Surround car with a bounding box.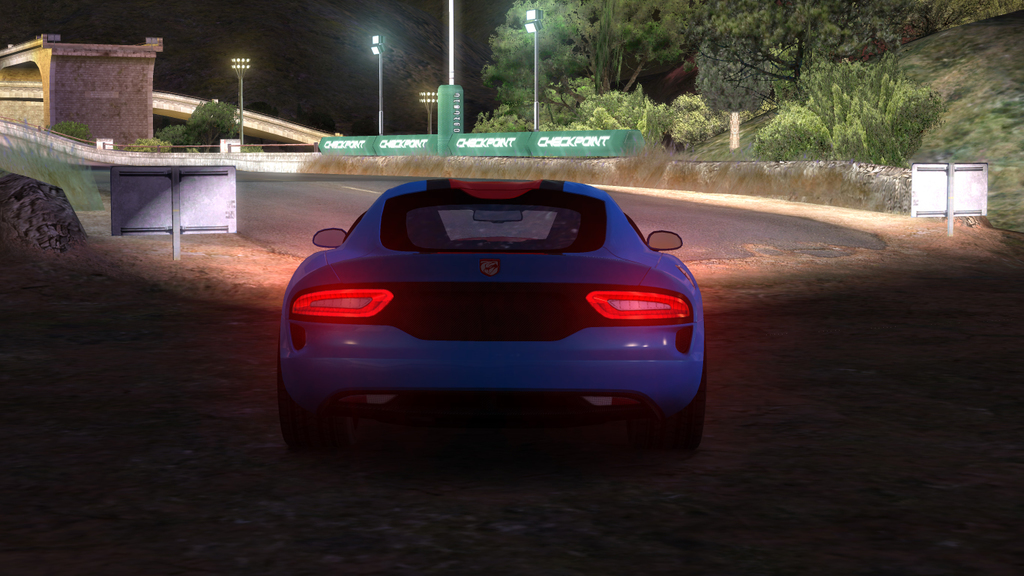
locate(277, 177, 708, 458).
